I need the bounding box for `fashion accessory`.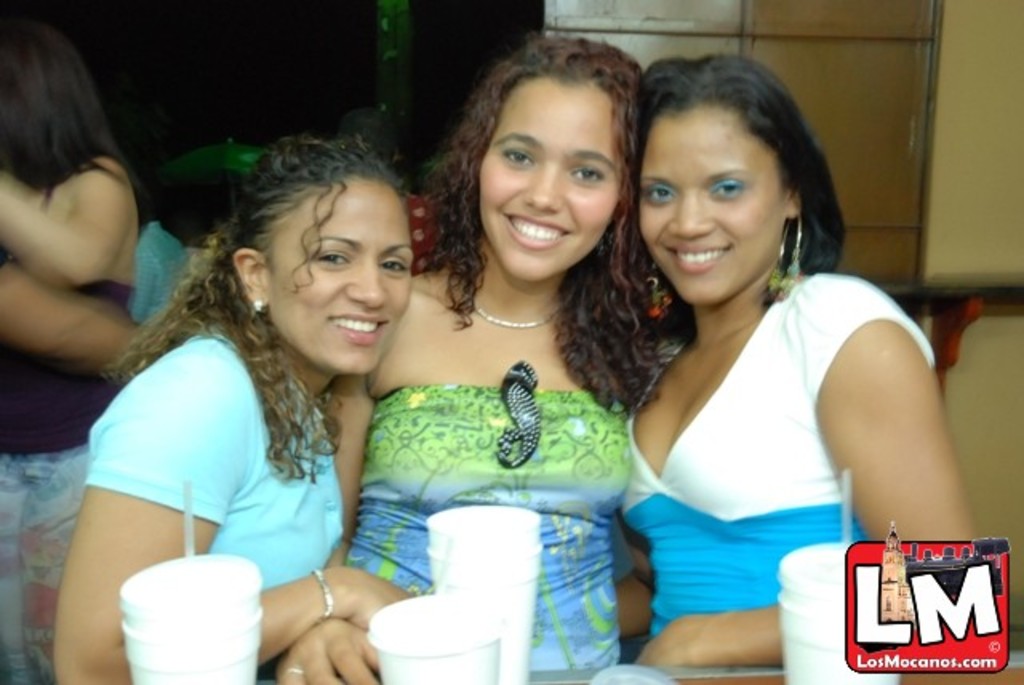
Here it is: <region>250, 294, 266, 314</region>.
